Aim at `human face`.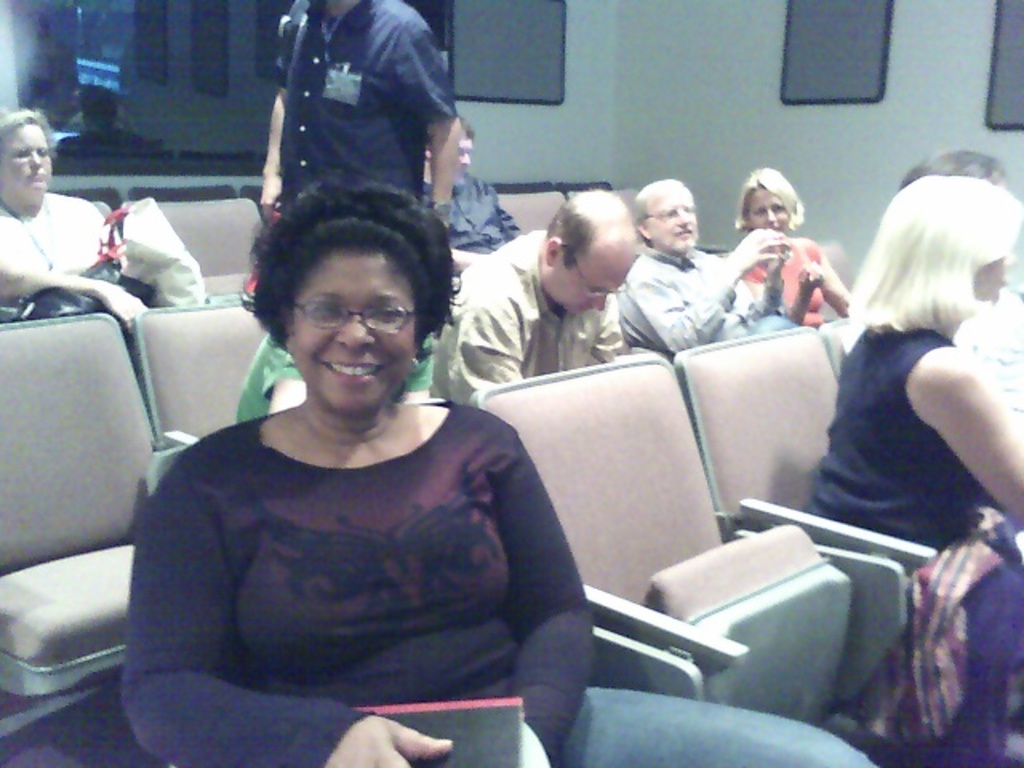
Aimed at [459, 133, 474, 170].
